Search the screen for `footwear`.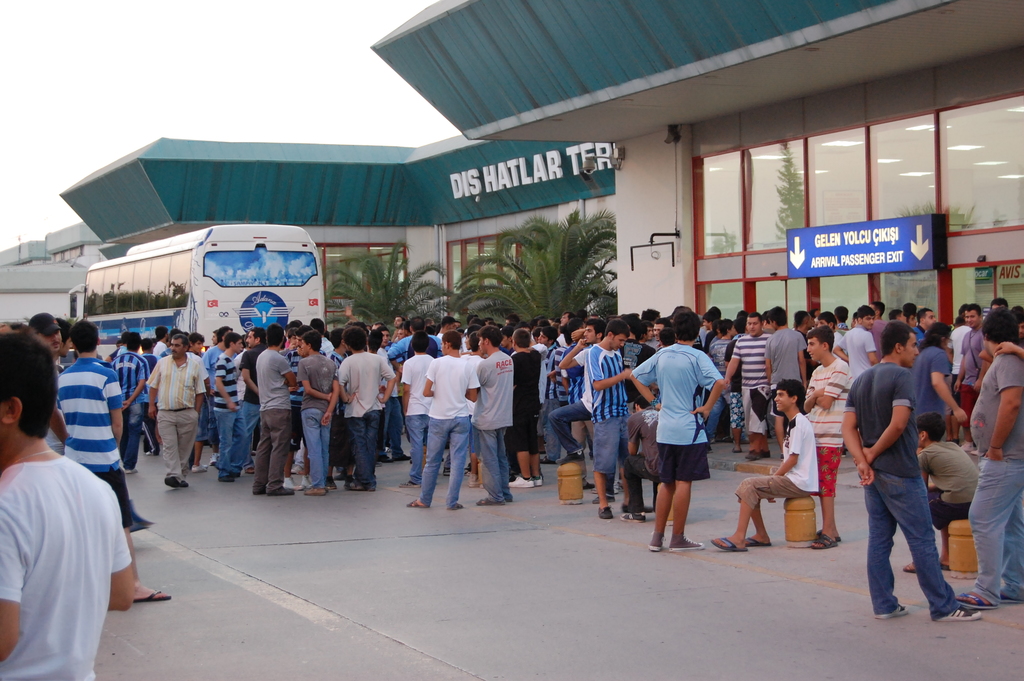
Found at 709/537/739/554.
